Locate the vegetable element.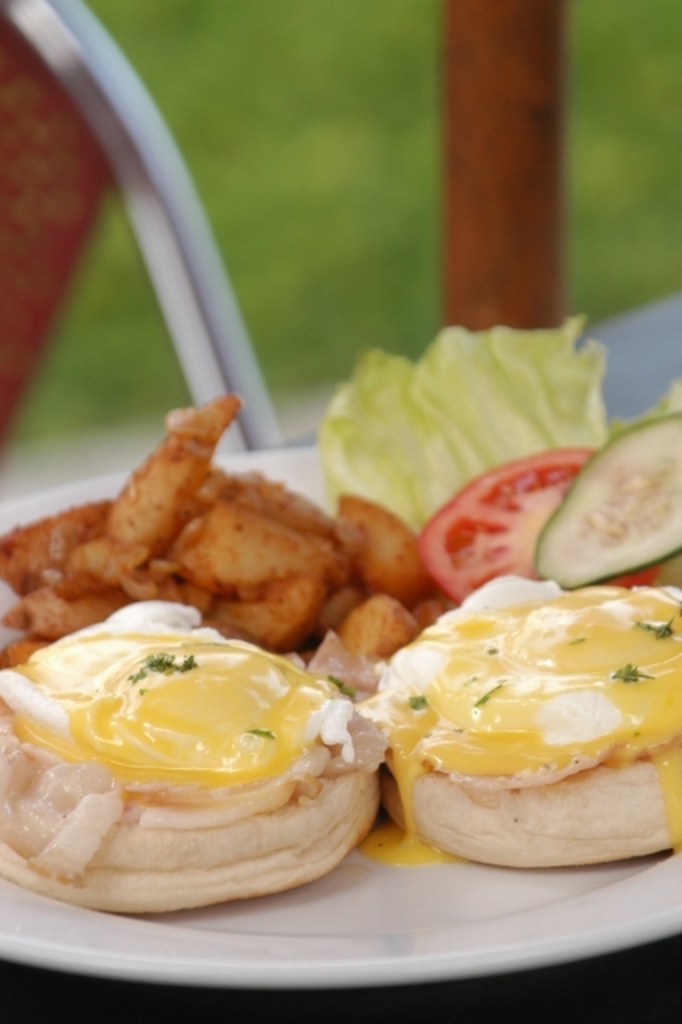
Element bbox: (left=306, top=317, right=680, bottom=530).
